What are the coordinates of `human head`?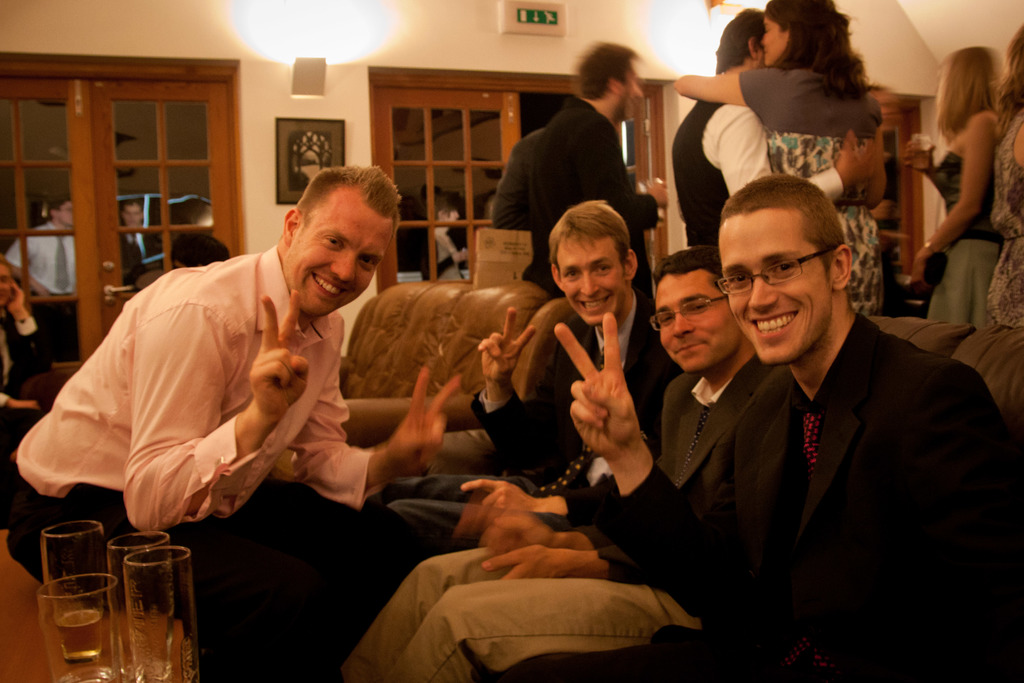
box=[268, 158, 399, 305].
